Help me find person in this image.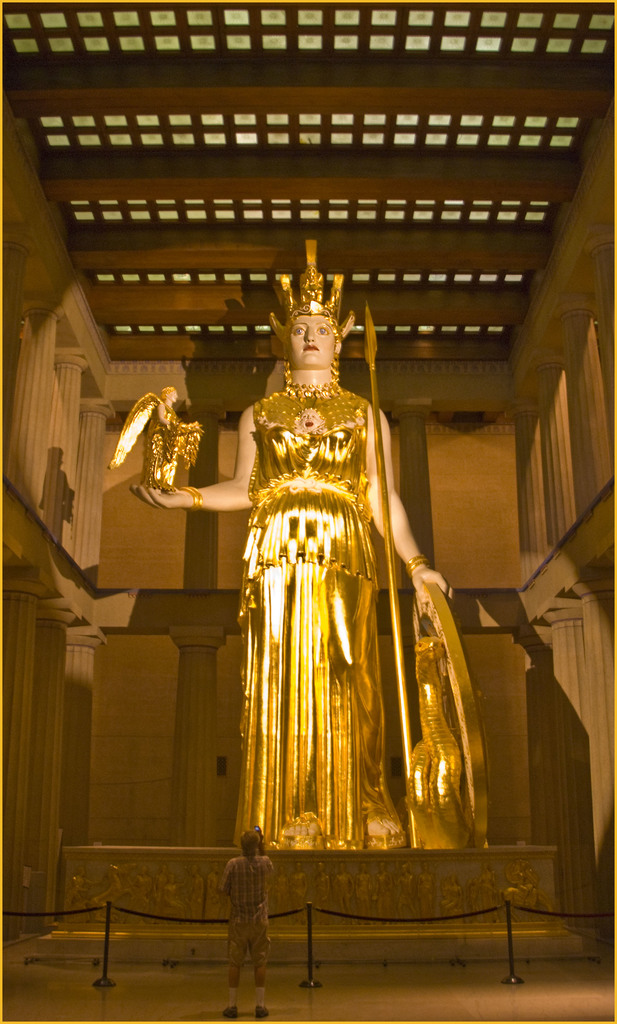
Found it: x1=128, y1=293, x2=455, y2=844.
